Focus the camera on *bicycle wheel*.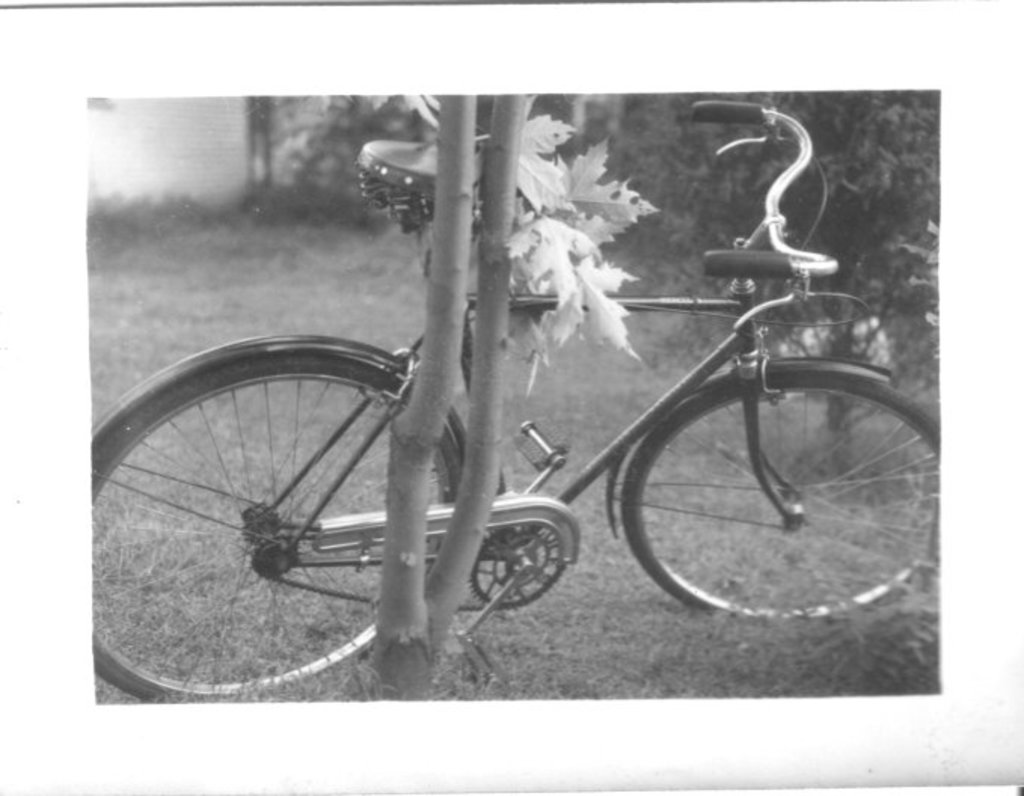
Focus region: [x1=609, y1=321, x2=943, y2=638].
